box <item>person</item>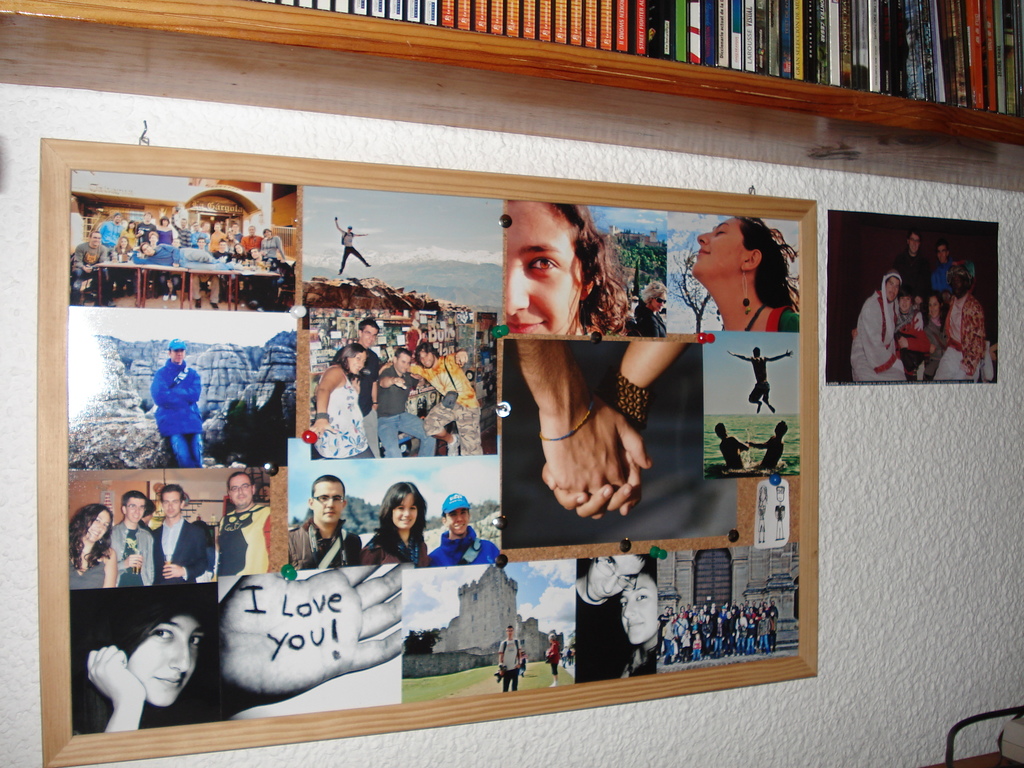
[x1=285, y1=476, x2=365, y2=568]
